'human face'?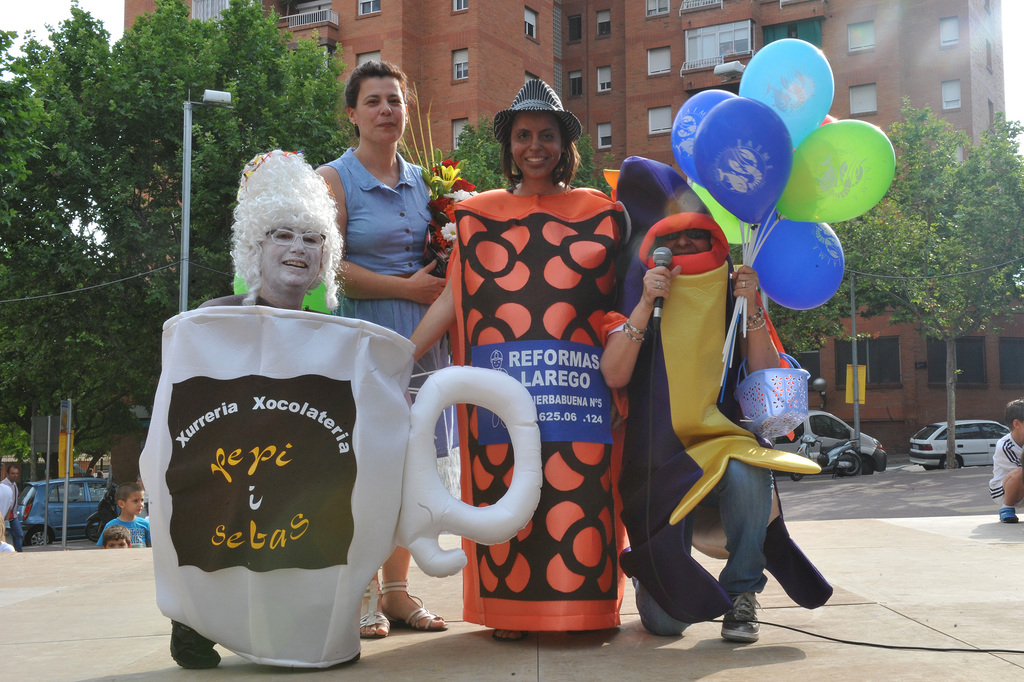
l=355, t=78, r=404, b=142
